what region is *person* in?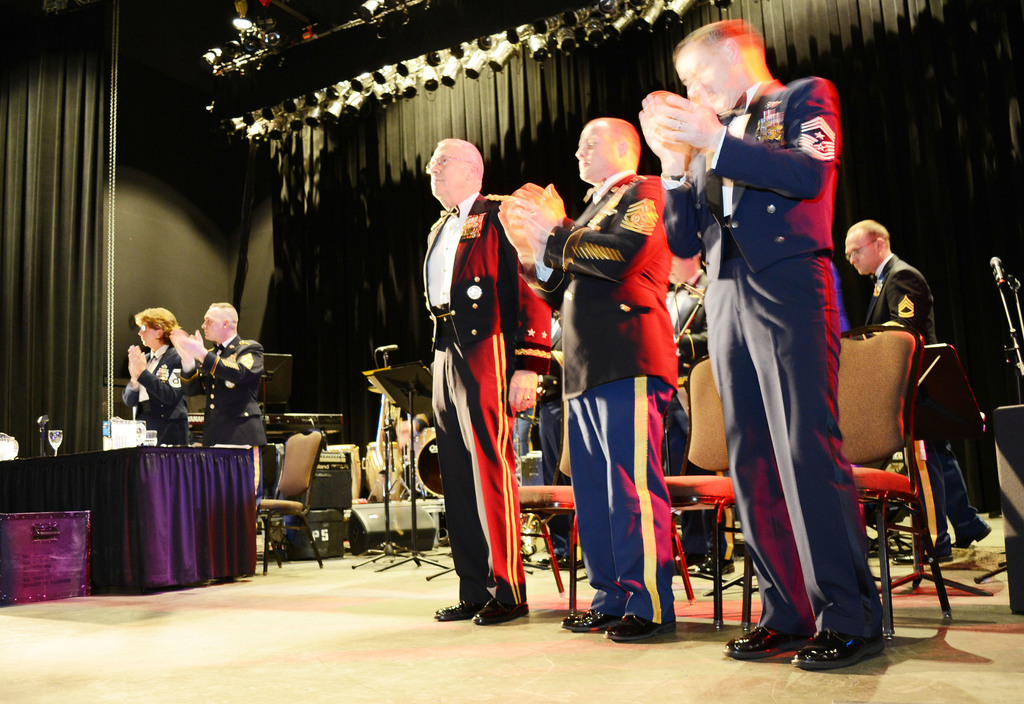
636, 19, 886, 663.
